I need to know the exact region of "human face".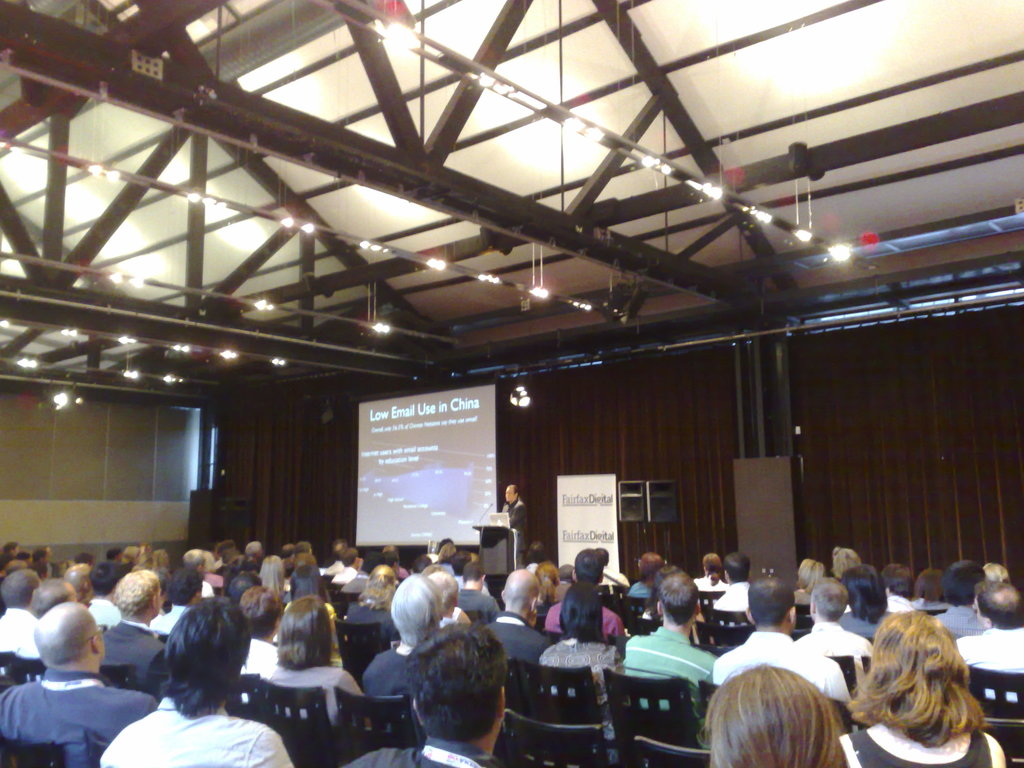
Region: bbox=(504, 486, 515, 504).
